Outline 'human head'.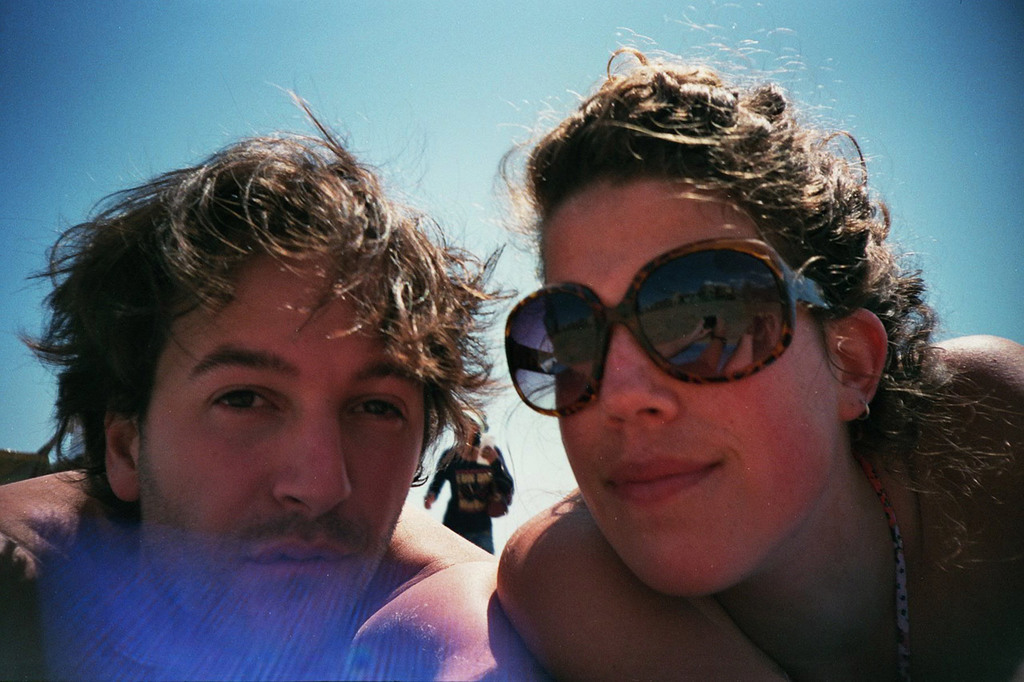
Outline: select_region(61, 108, 545, 616).
